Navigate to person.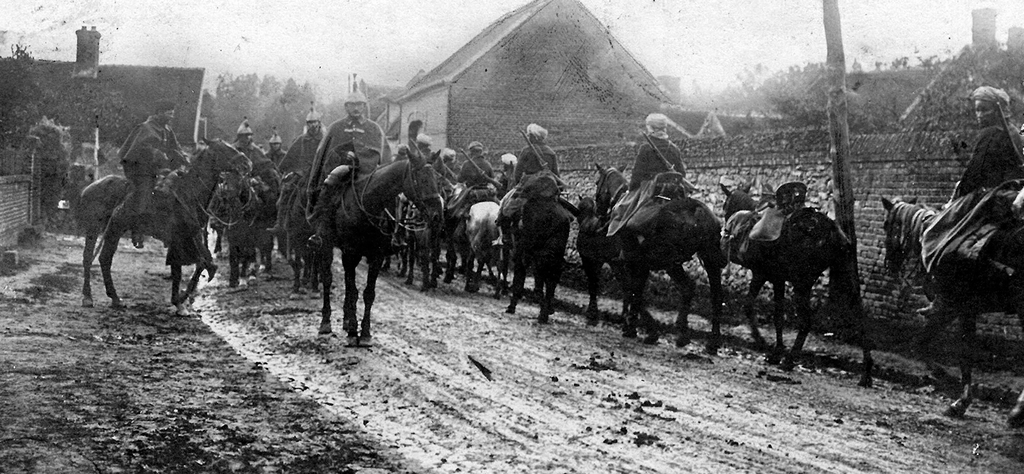
Navigation target: bbox=(303, 93, 399, 257).
